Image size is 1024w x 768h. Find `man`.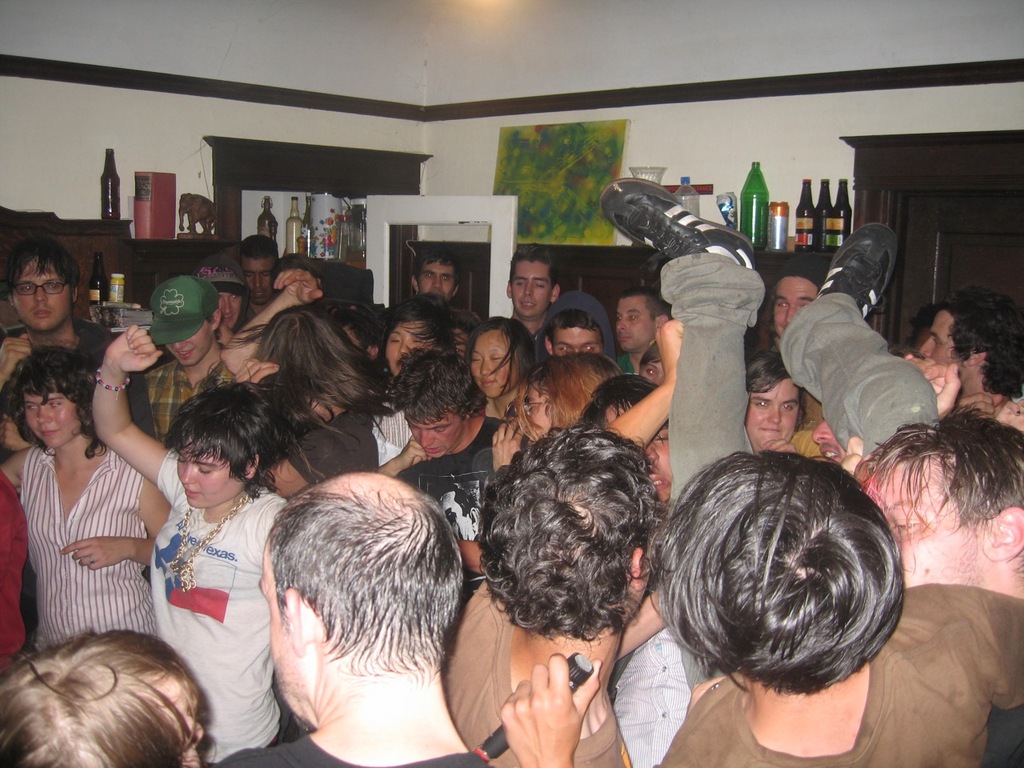
rect(543, 306, 606, 356).
